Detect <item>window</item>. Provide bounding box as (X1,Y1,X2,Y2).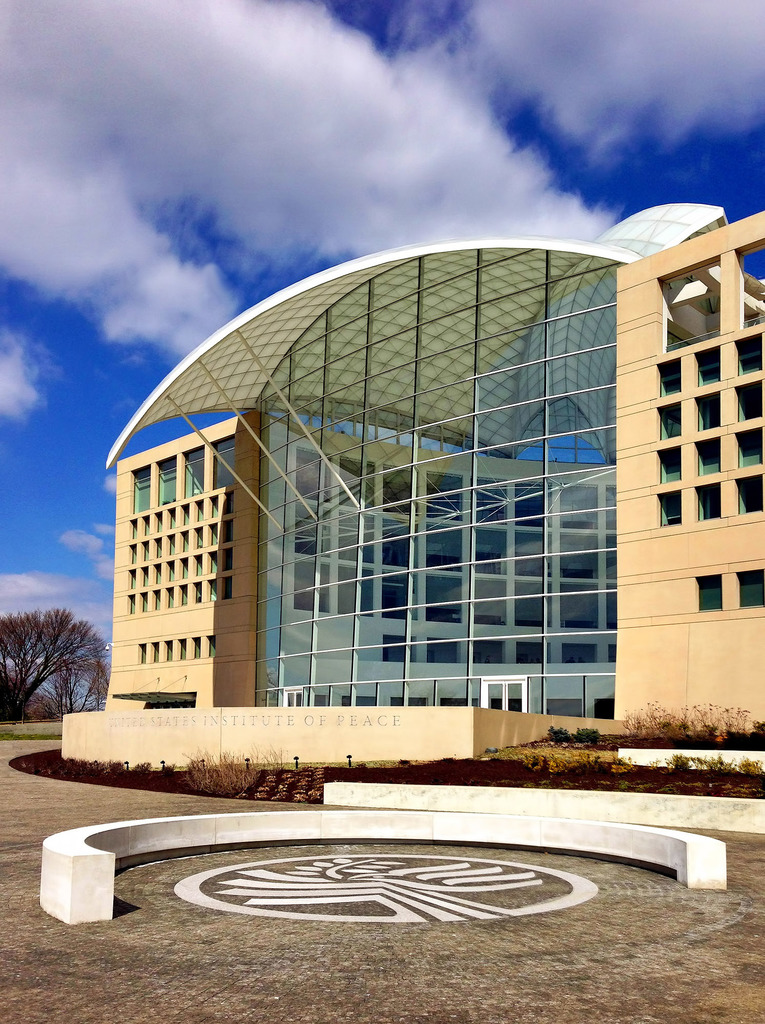
(734,333,764,373).
